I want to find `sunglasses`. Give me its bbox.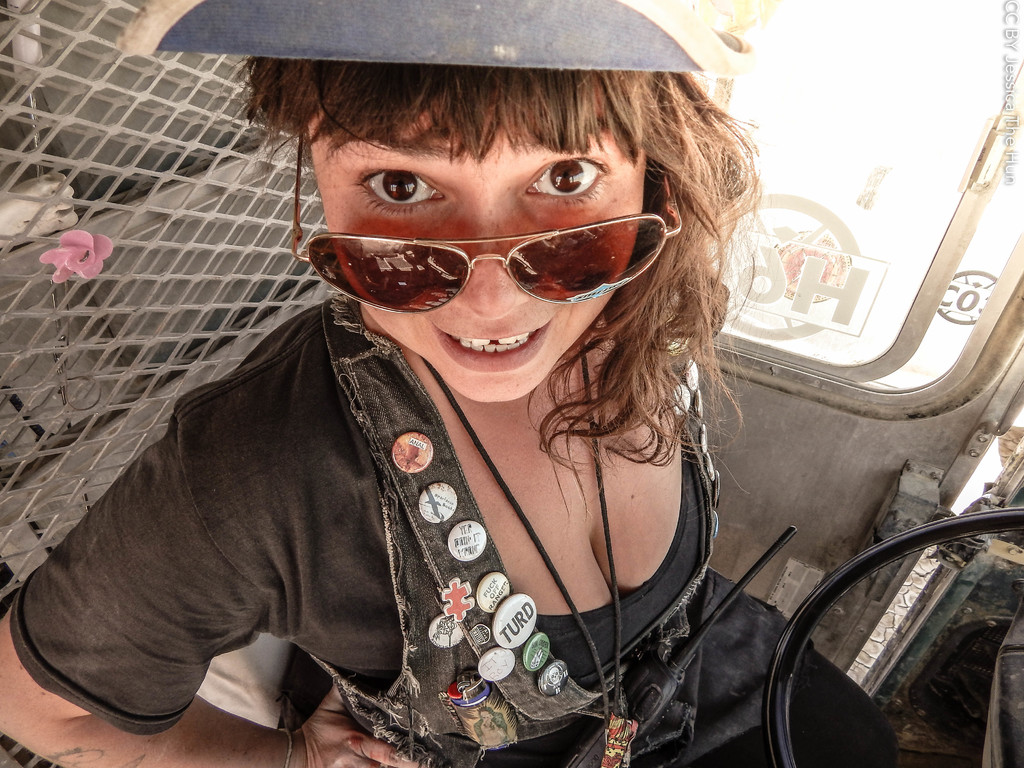
292 120 681 317.
